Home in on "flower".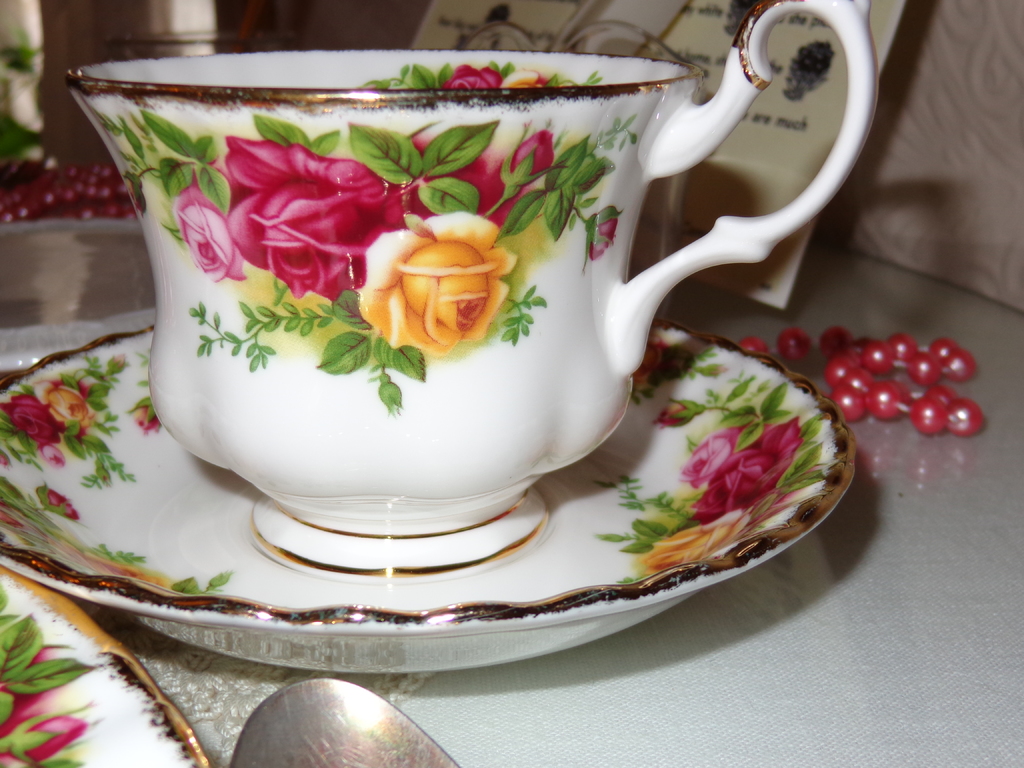
Homed in at 506 132 556 180.
